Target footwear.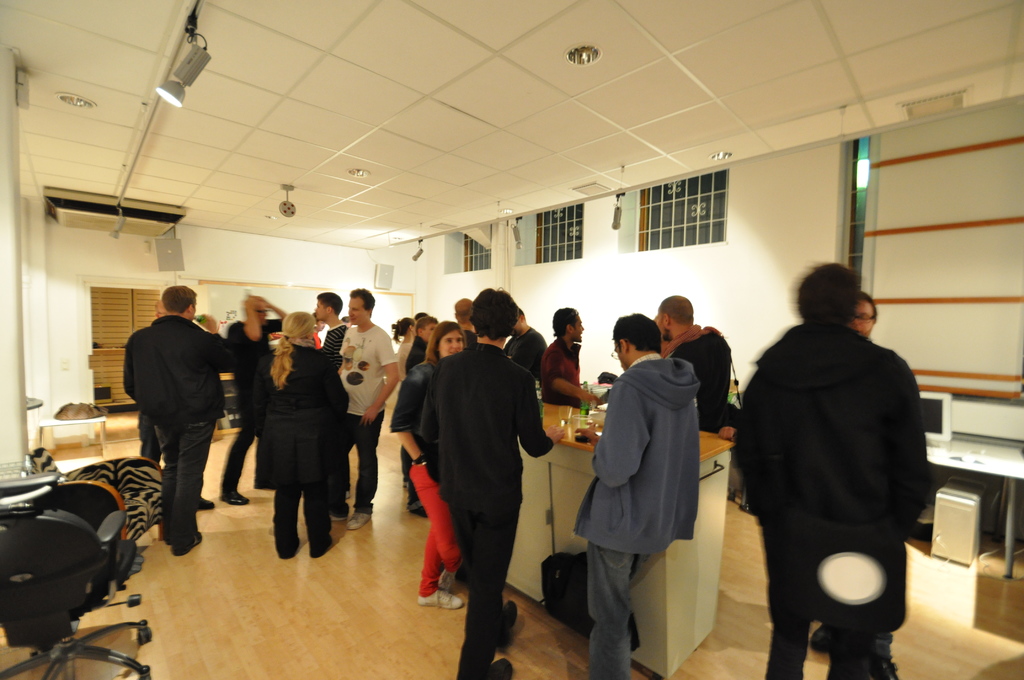
Target region: bbox(436, 569, 458, 590).
